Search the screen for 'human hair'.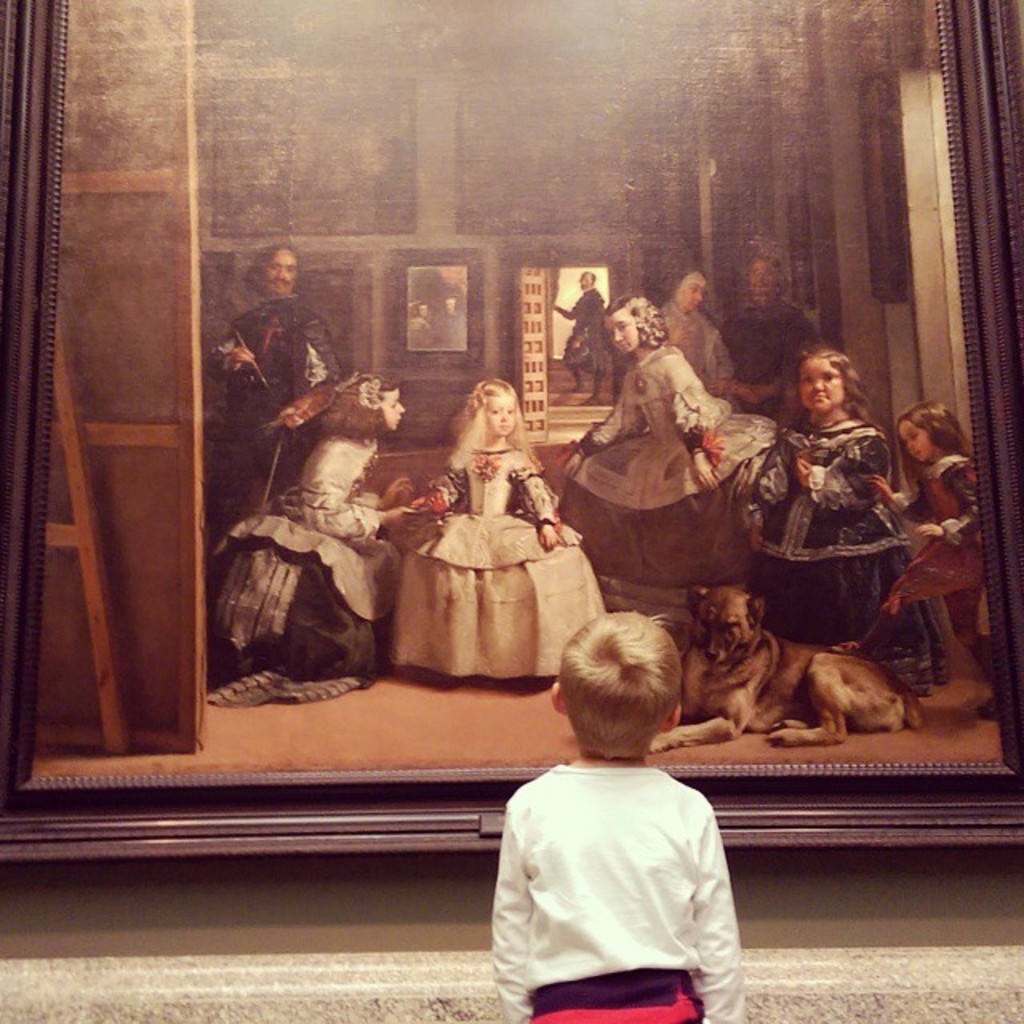
Found at 446:378:541:467.
